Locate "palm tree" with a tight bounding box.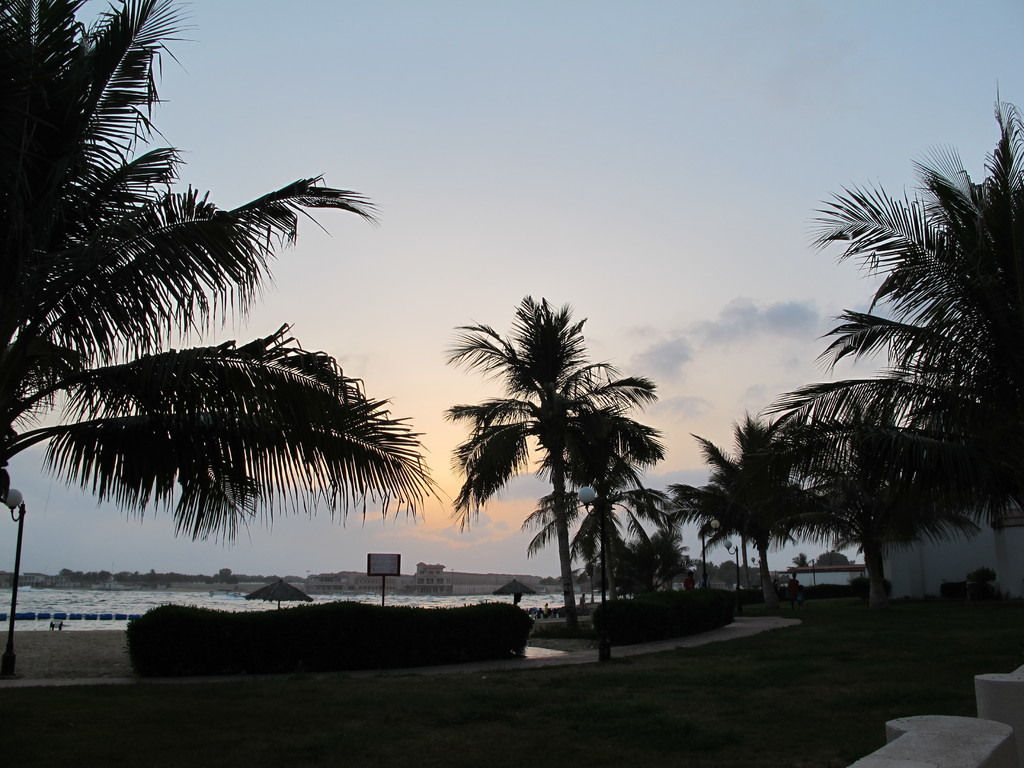
bbox=(785, 380, 981, 610).
